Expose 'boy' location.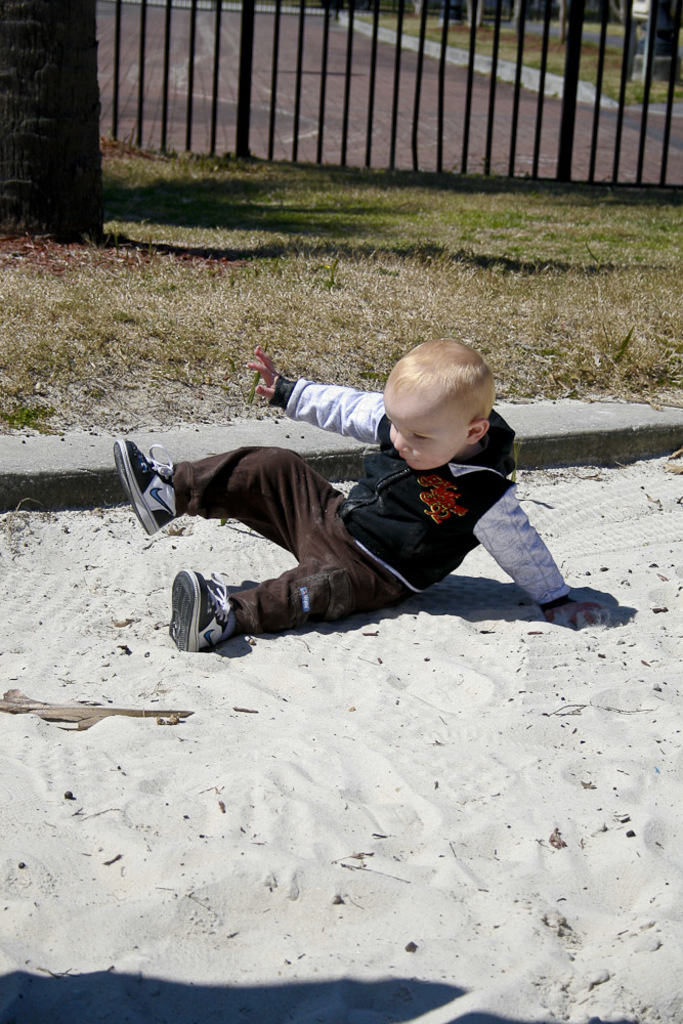
Exposed at <box>142,315,604,657</box>.
